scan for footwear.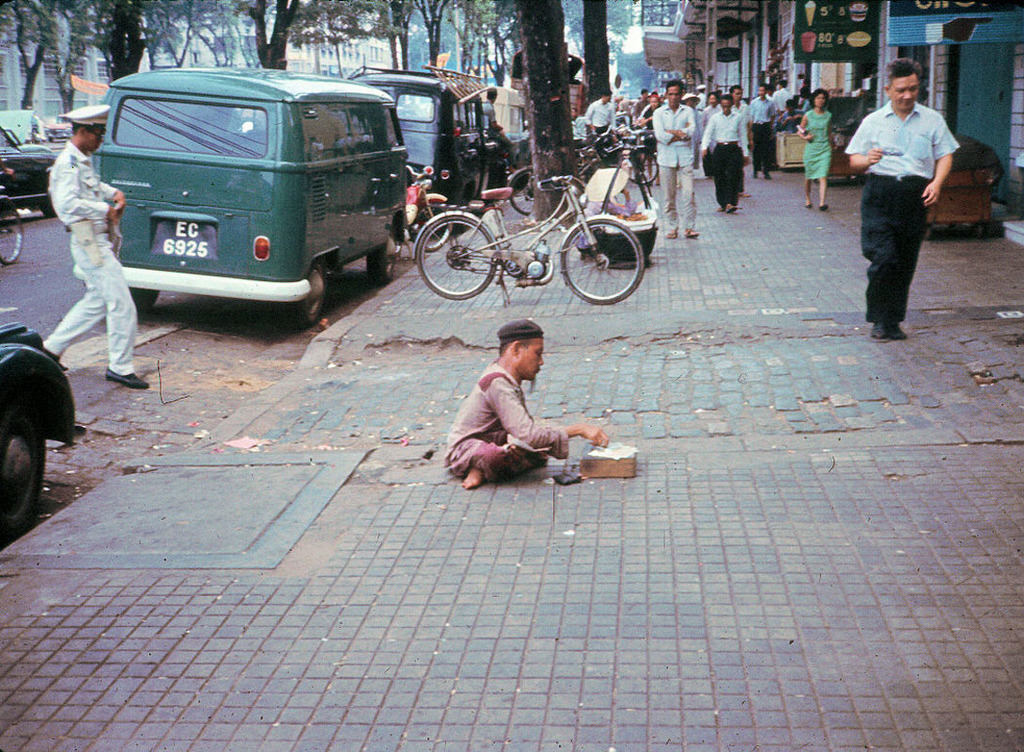
Scan result: bbox(682, 221, 701, 237).
